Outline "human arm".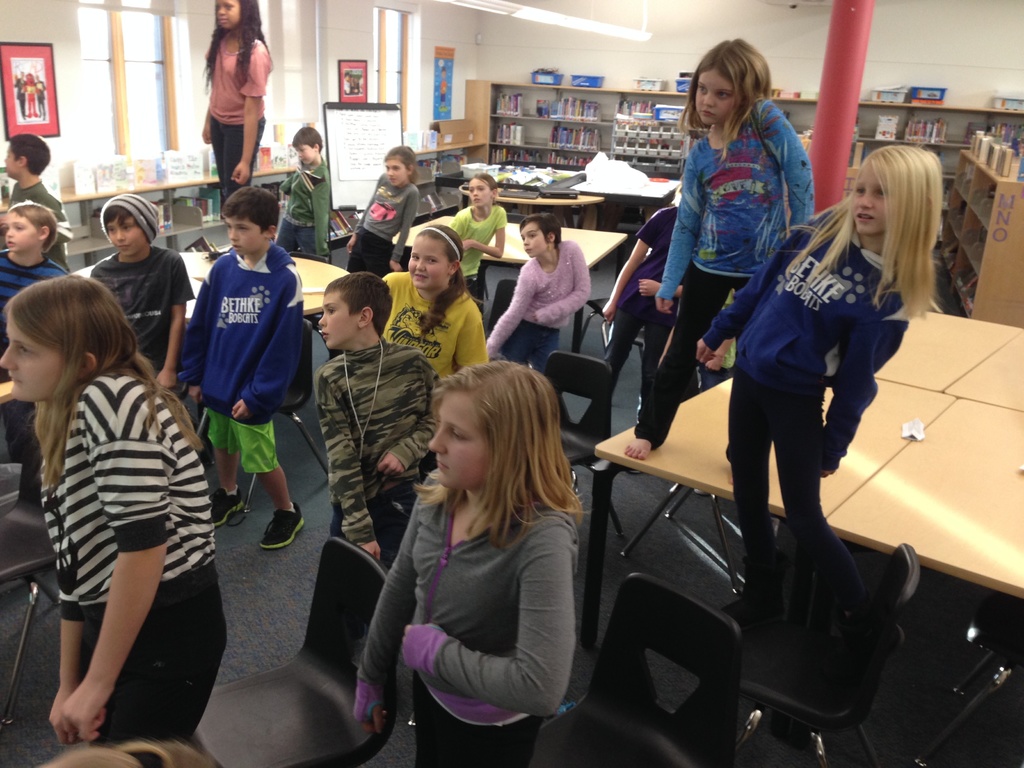
Outline: locate(690, 204, 837, 372).
